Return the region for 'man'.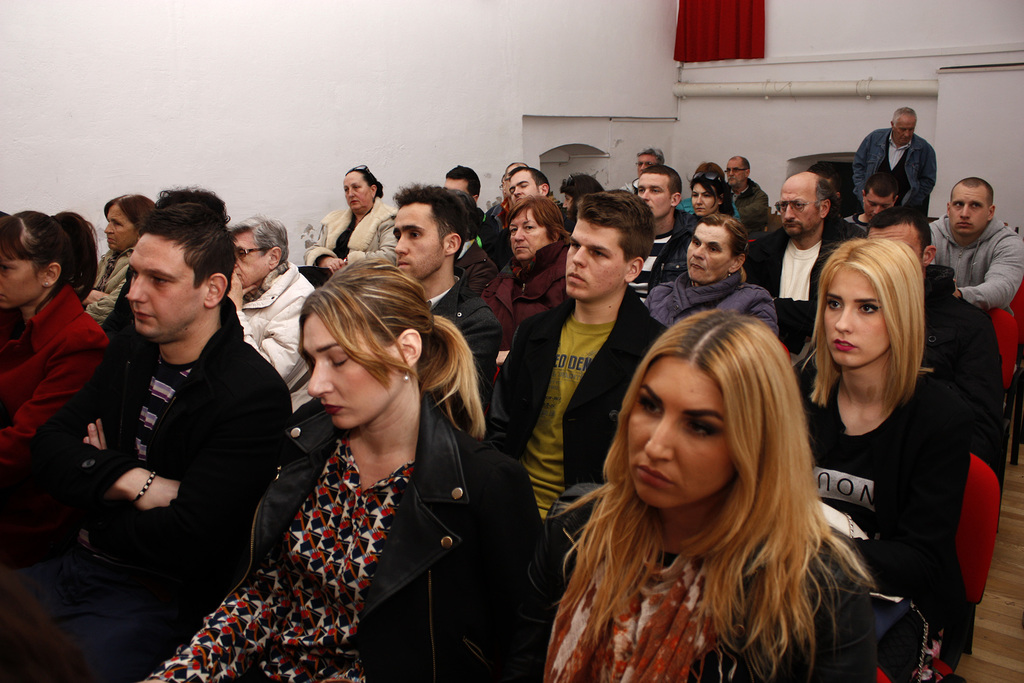
x1=844 y1=173 x2=899 y2=235.
